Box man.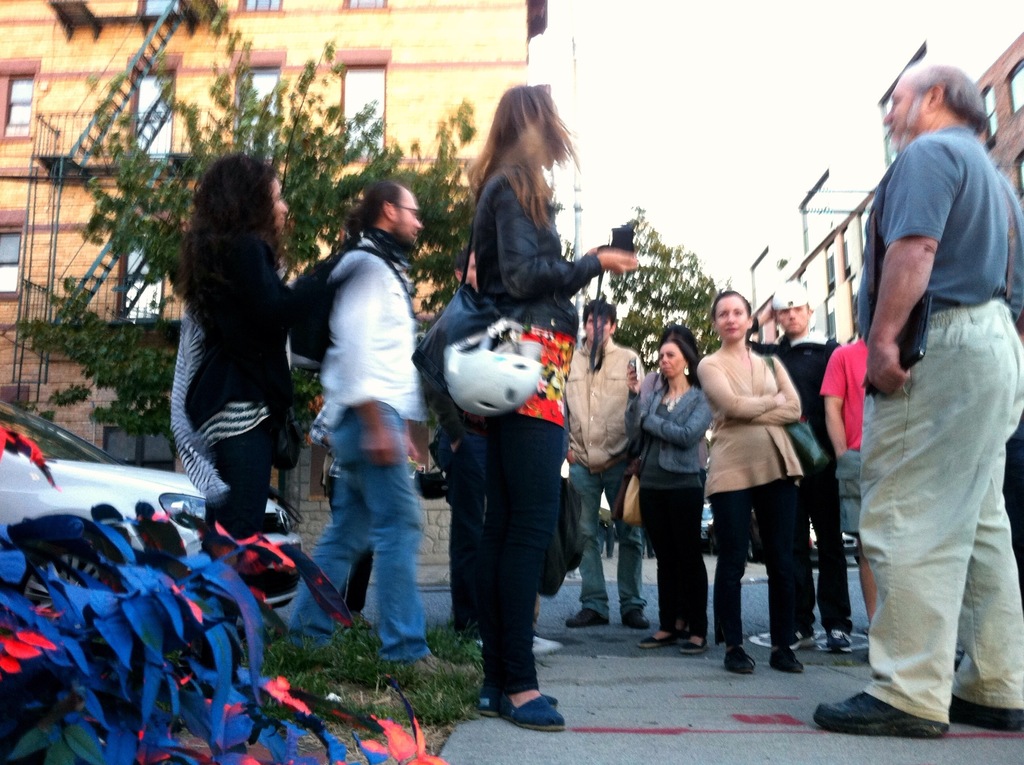
<region>428, 245, 473, 636</region>.
